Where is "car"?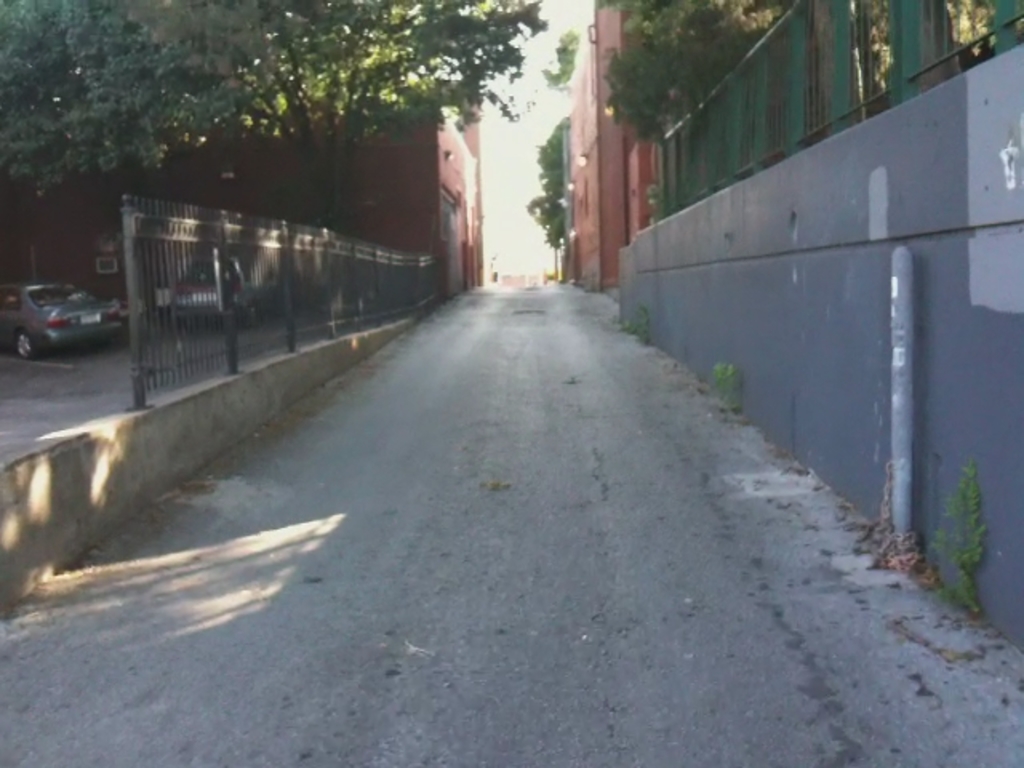
rect(3, 282, 133, 360).
